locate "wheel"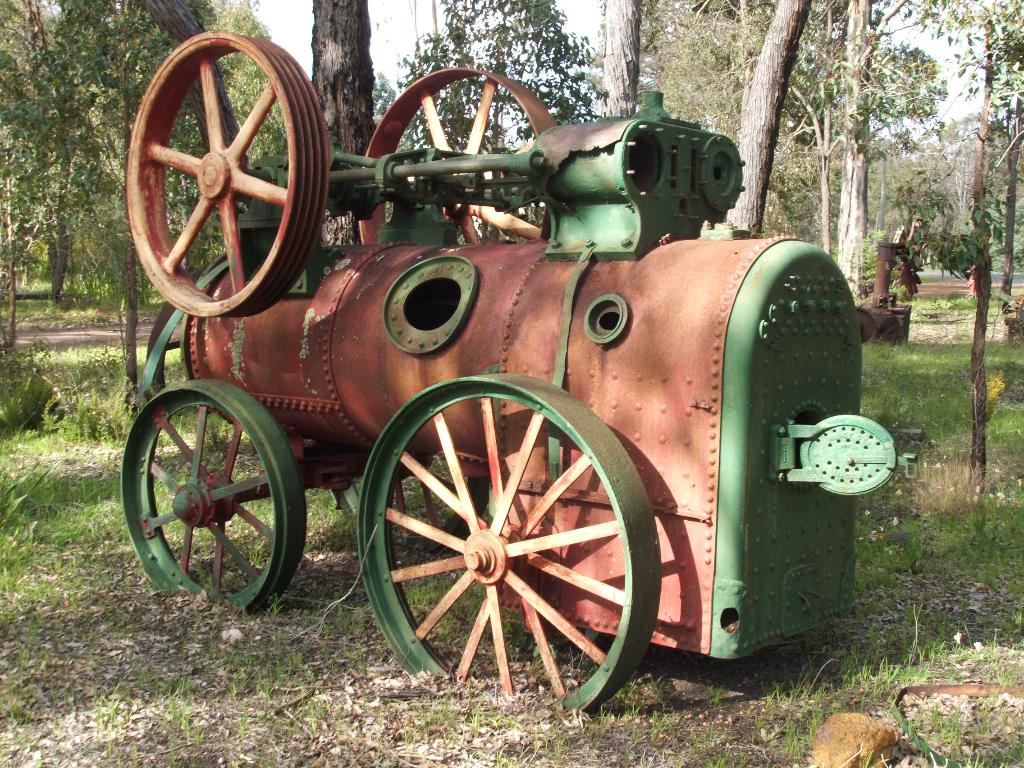
120/380/303/619
